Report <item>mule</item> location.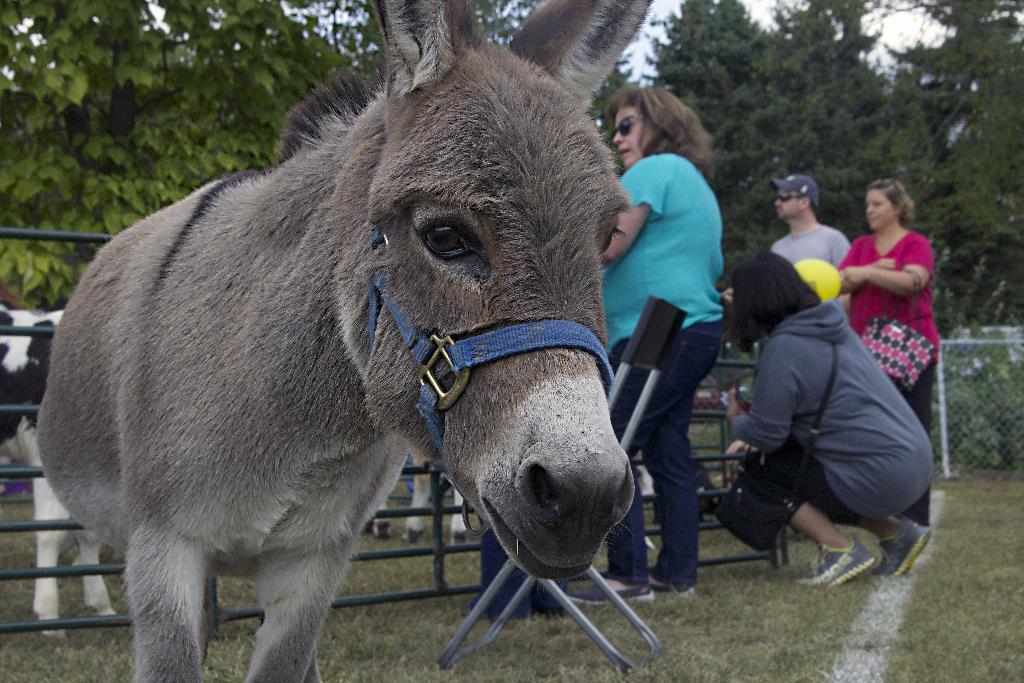
Report: (left=37, top=0, right=650, bottom=682).
